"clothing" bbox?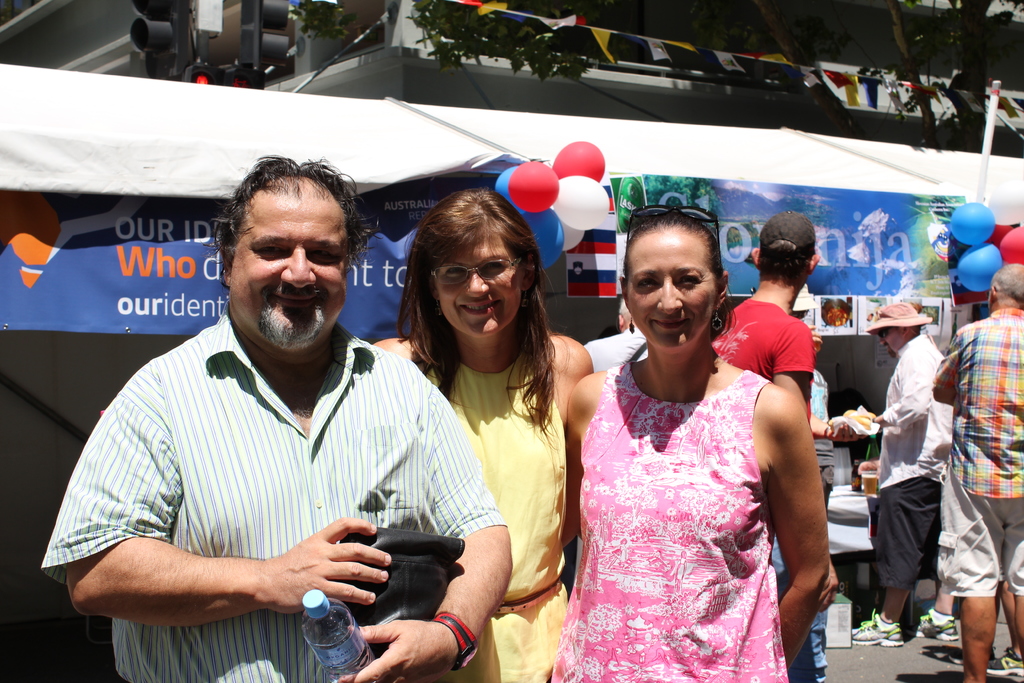
rect(867, 327, 952, 486)
